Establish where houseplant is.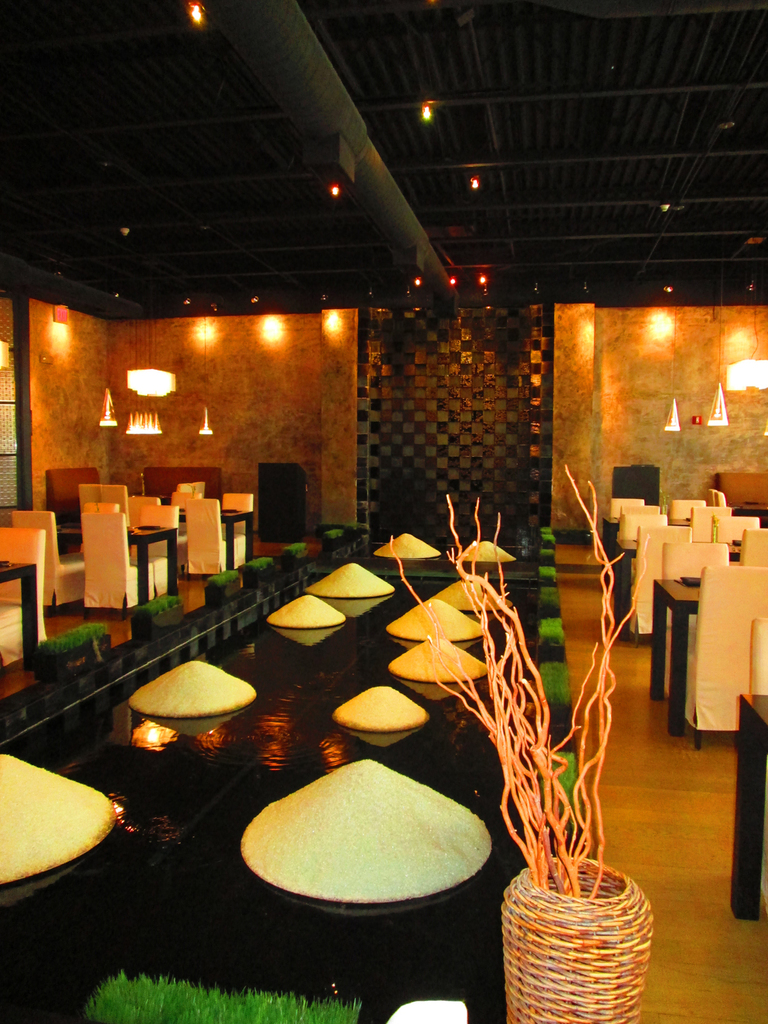
Established at crop(238, 554, 273, 587).
